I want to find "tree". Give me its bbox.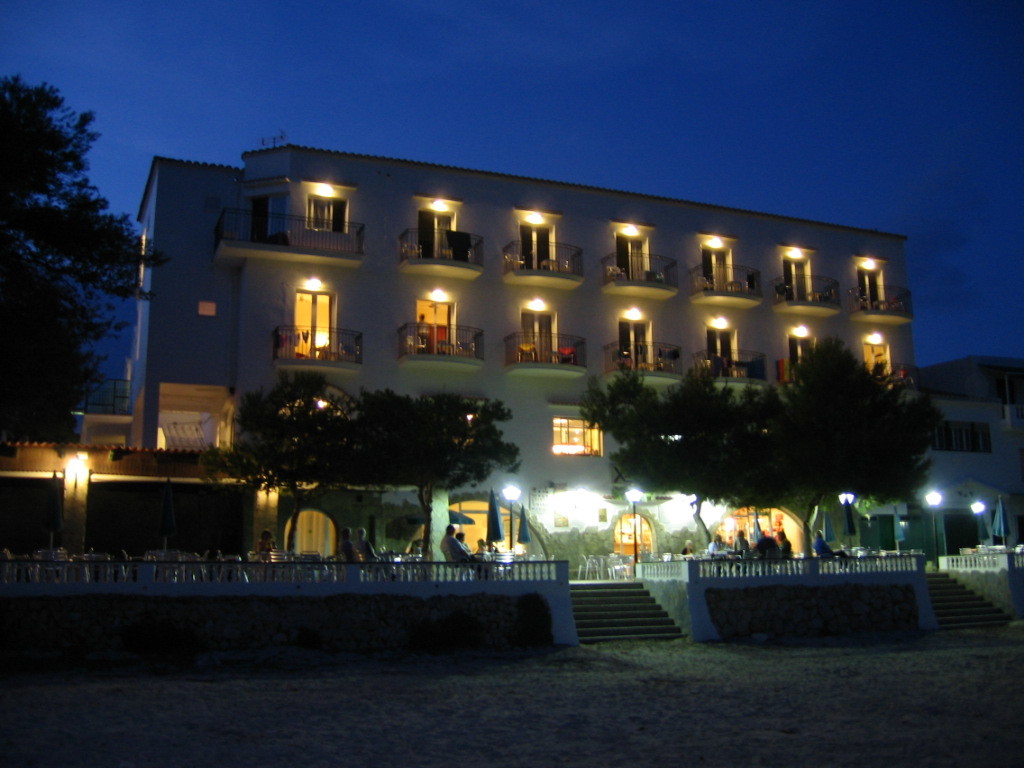
<region>194, 364, 538, 590</region>.
